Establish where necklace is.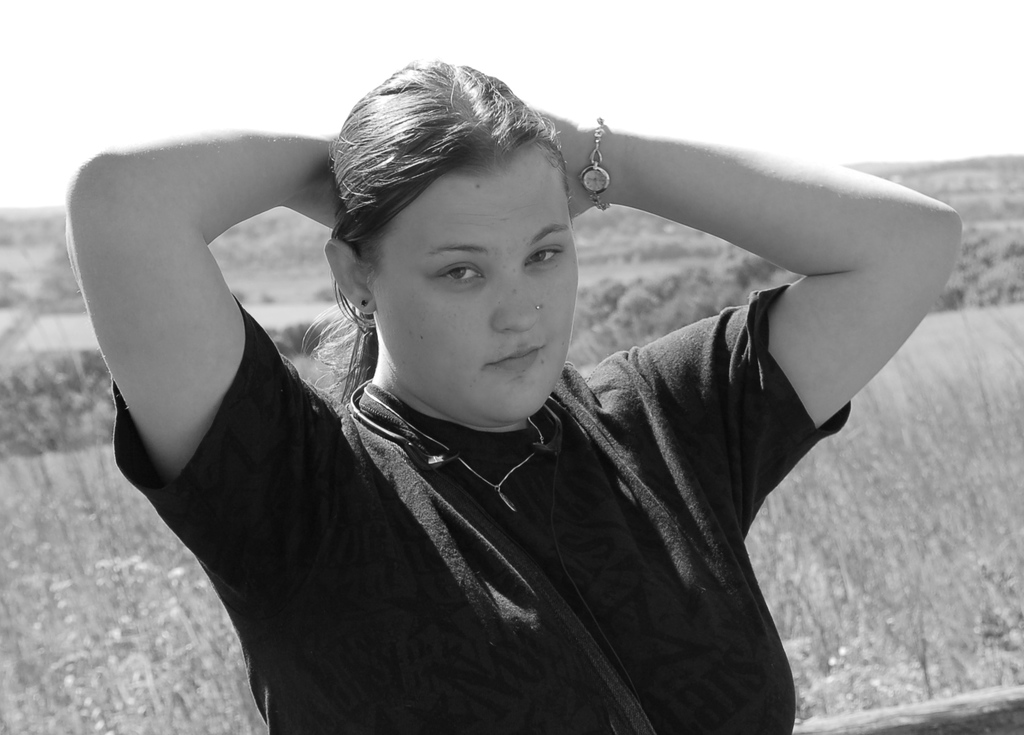
Established at detection(362, 383, 545, 509).
